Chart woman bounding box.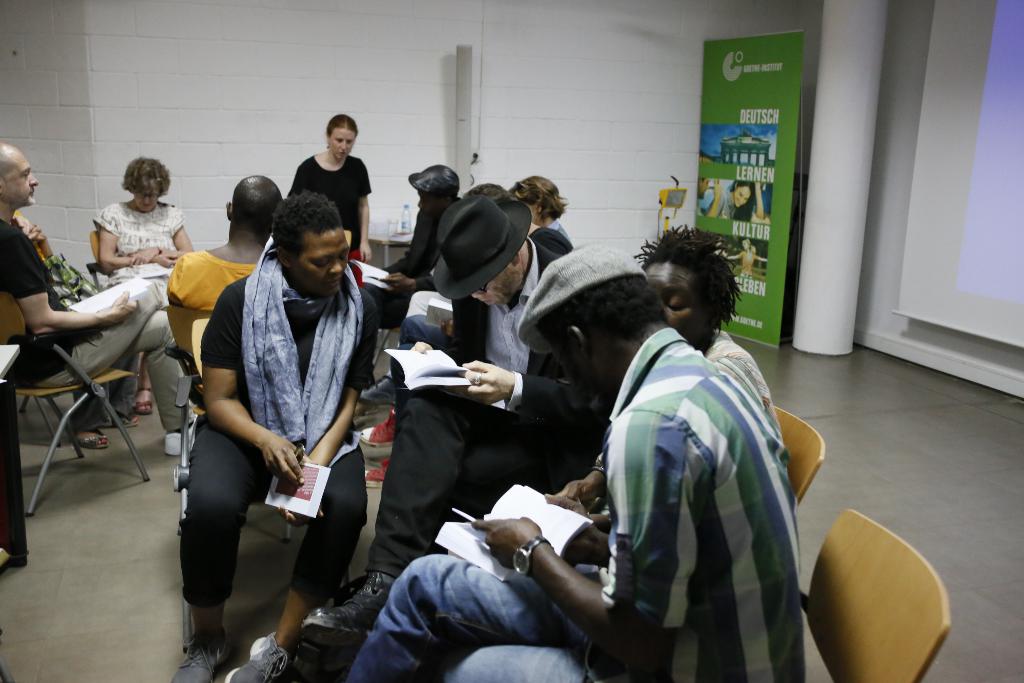
Charted: crop(289, 115, 374, 298).
